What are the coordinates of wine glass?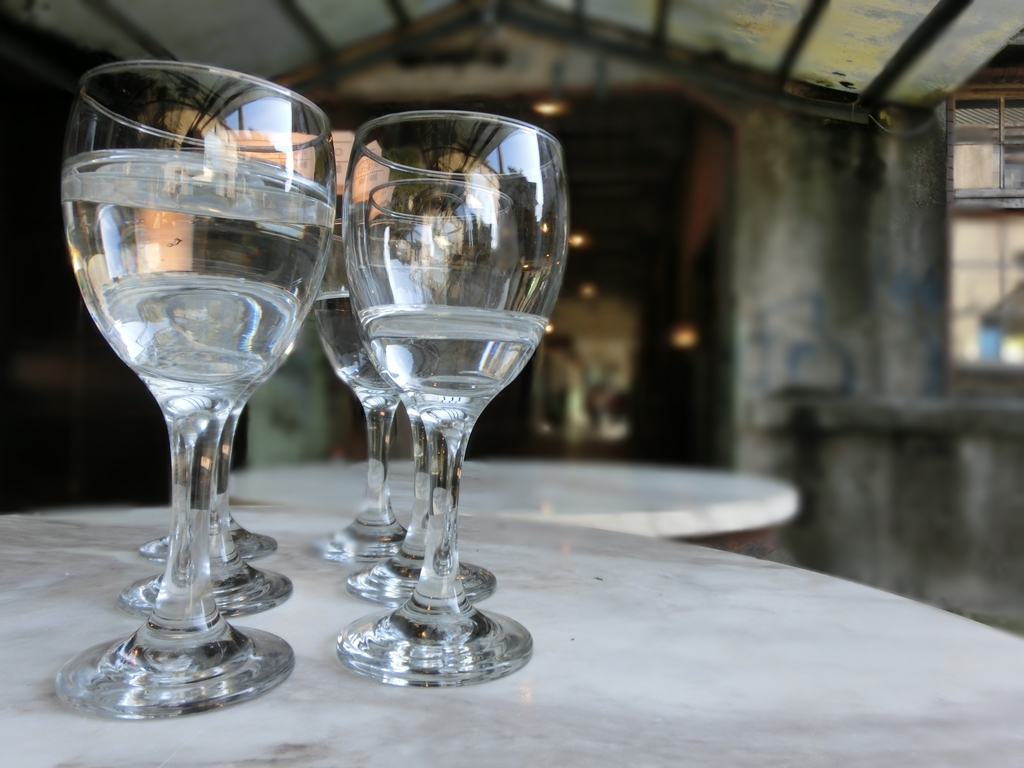
<region>132, 162, 279, 557</region>.
